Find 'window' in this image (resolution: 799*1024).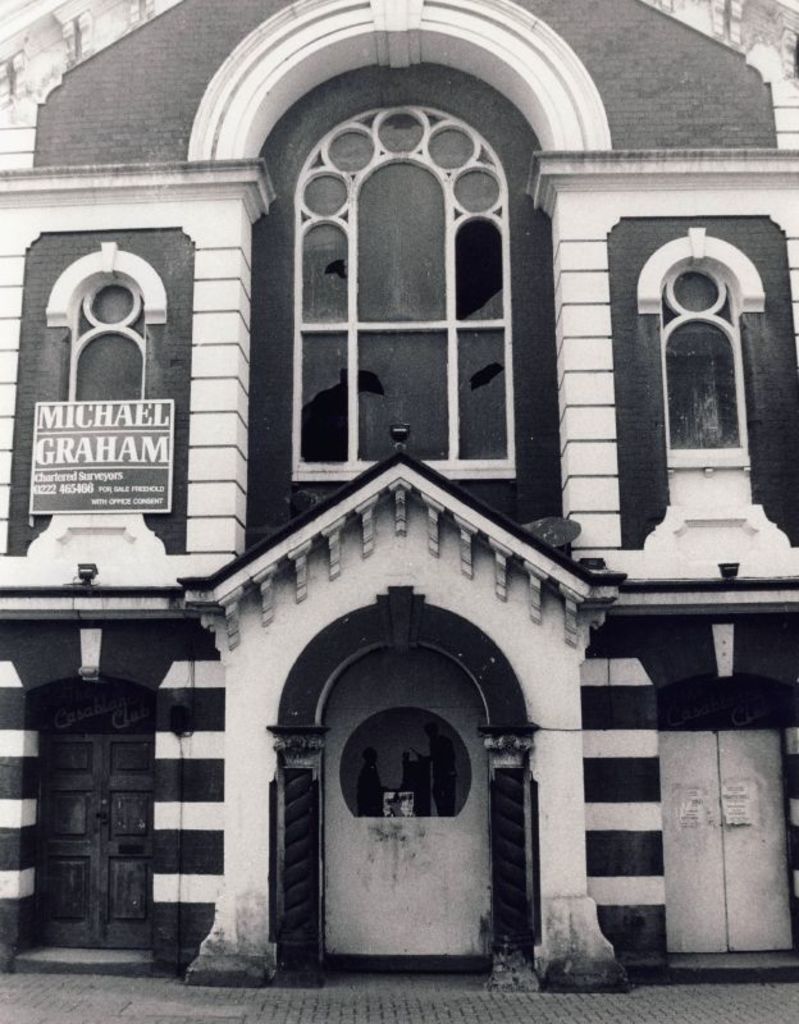
{"left": 667, "top": 264, "right": 747, "bottom": 458}.
